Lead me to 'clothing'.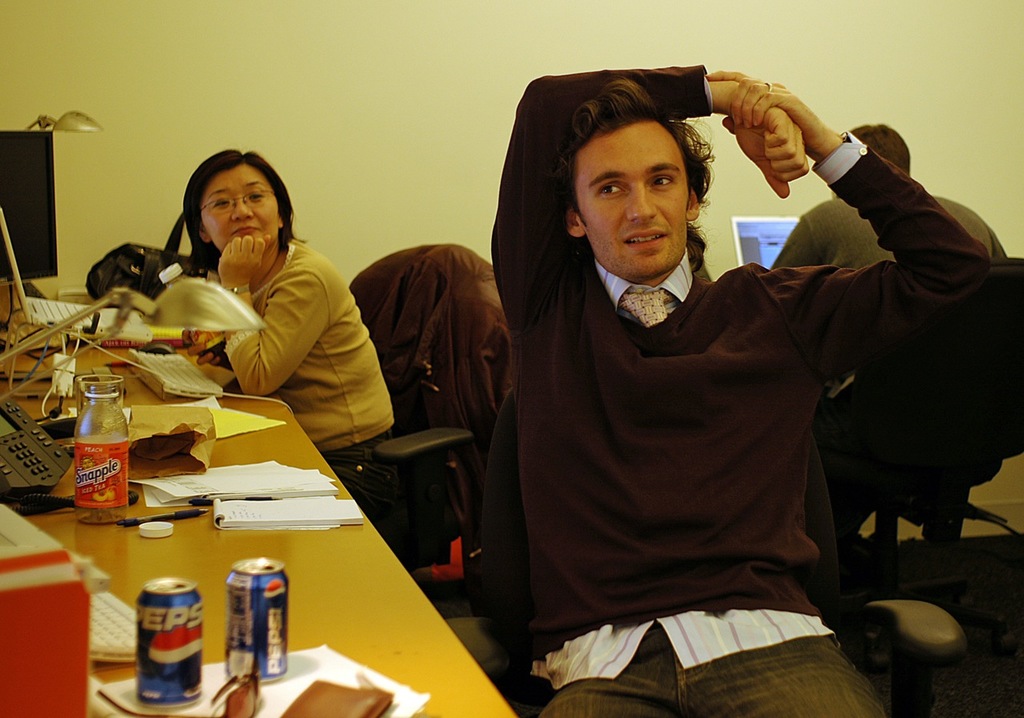
Lead to box(247, 234, 400, 487).
